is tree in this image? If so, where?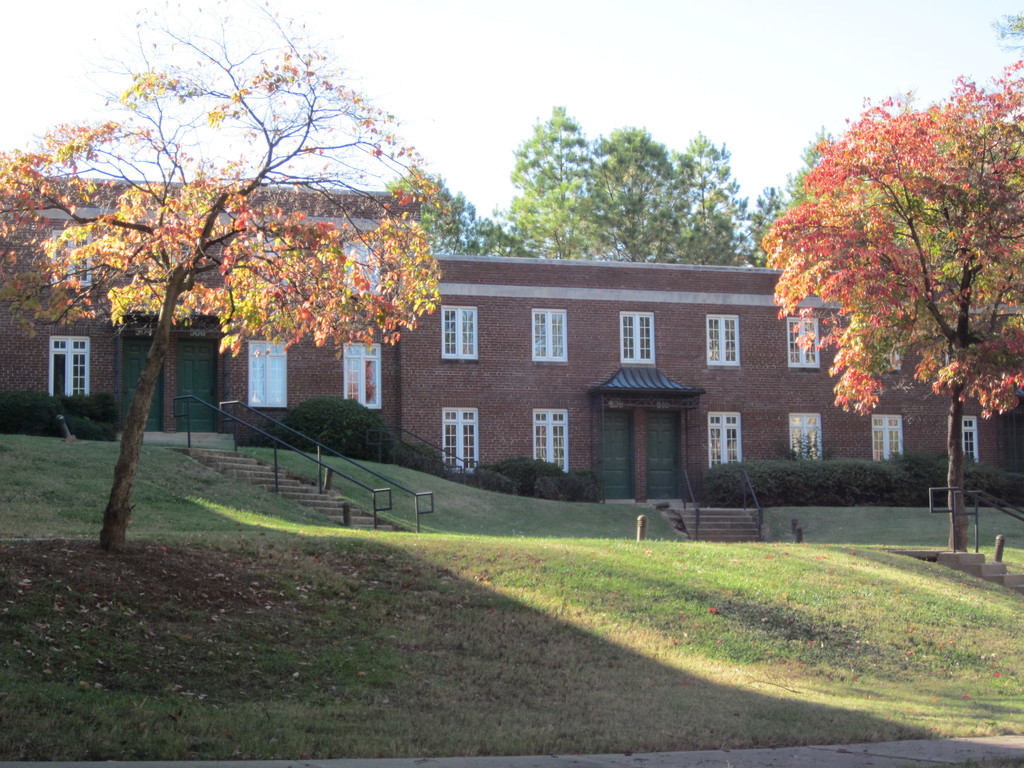
Yes, at [0, 0, 451, 556].
